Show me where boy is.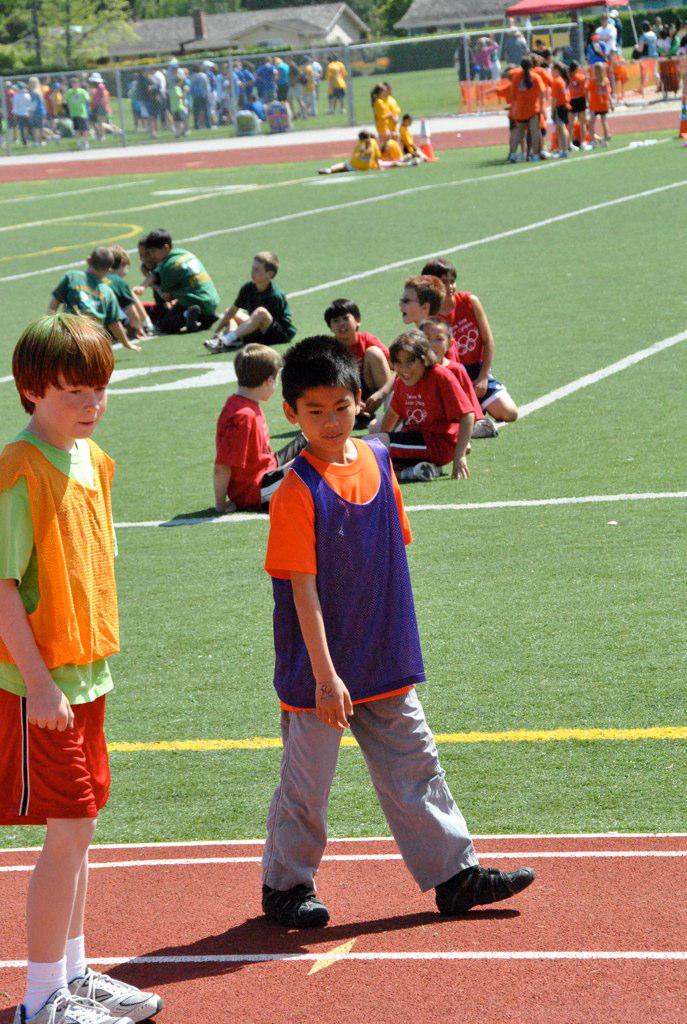
boy is at (x1=206, y1=257, x2=300, y2=351).
